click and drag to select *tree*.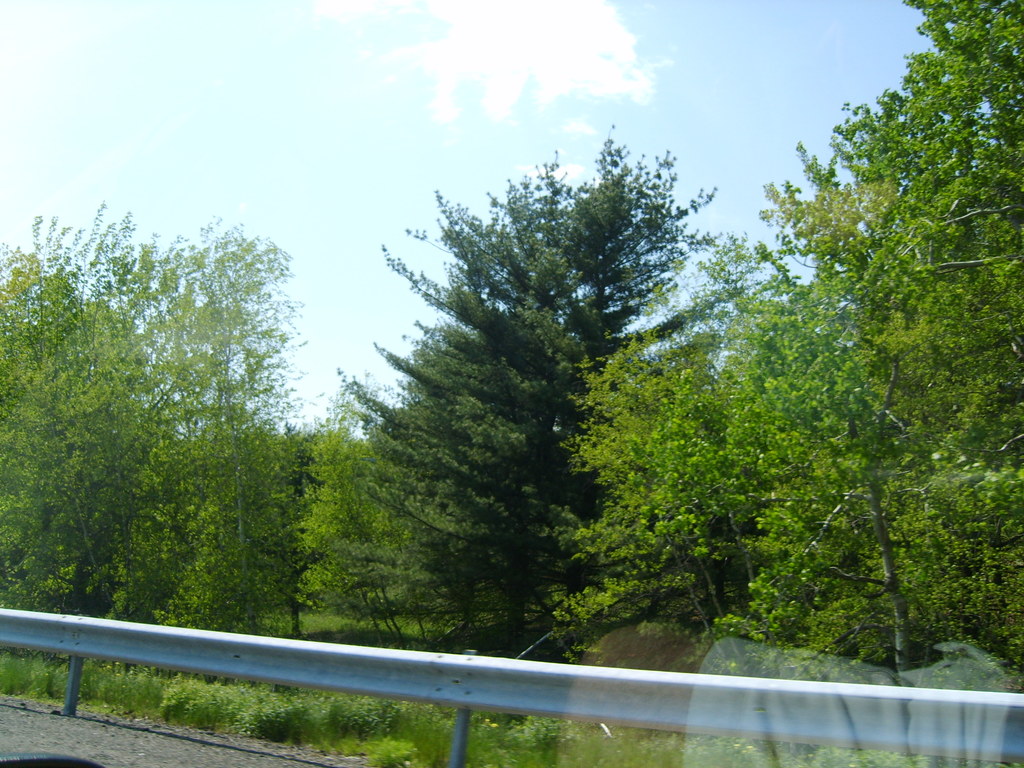
Selection: (x1=358, y1=147, x2=719, y2=654).
